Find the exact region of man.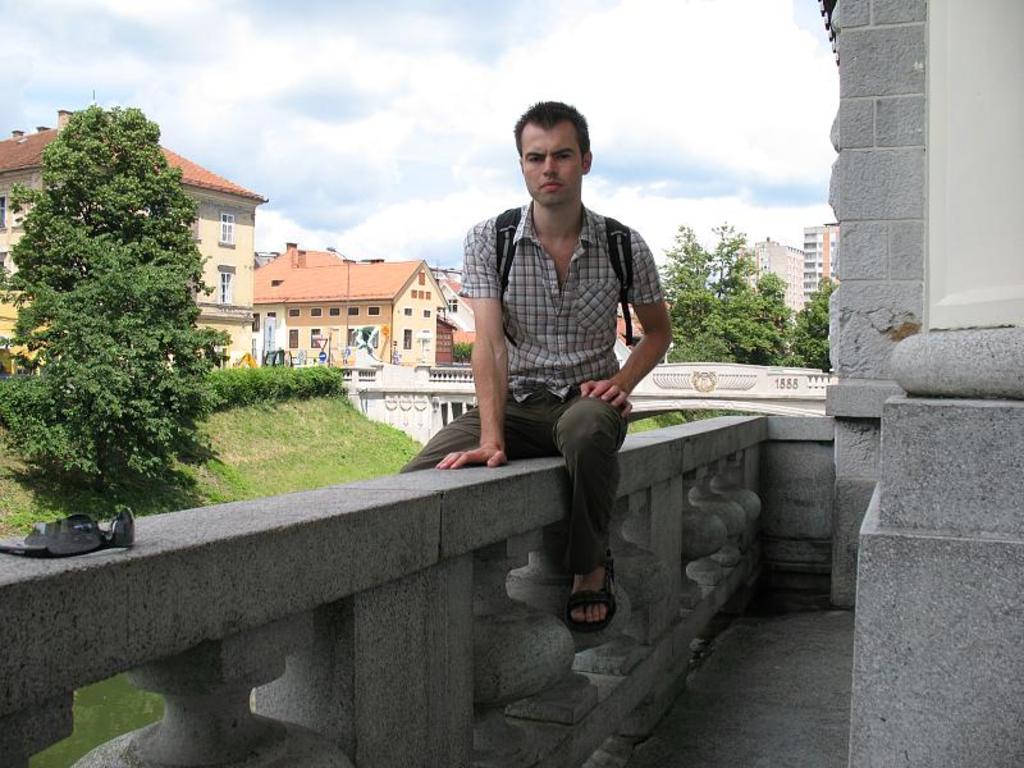
Exact region: [442,122,667,604].
